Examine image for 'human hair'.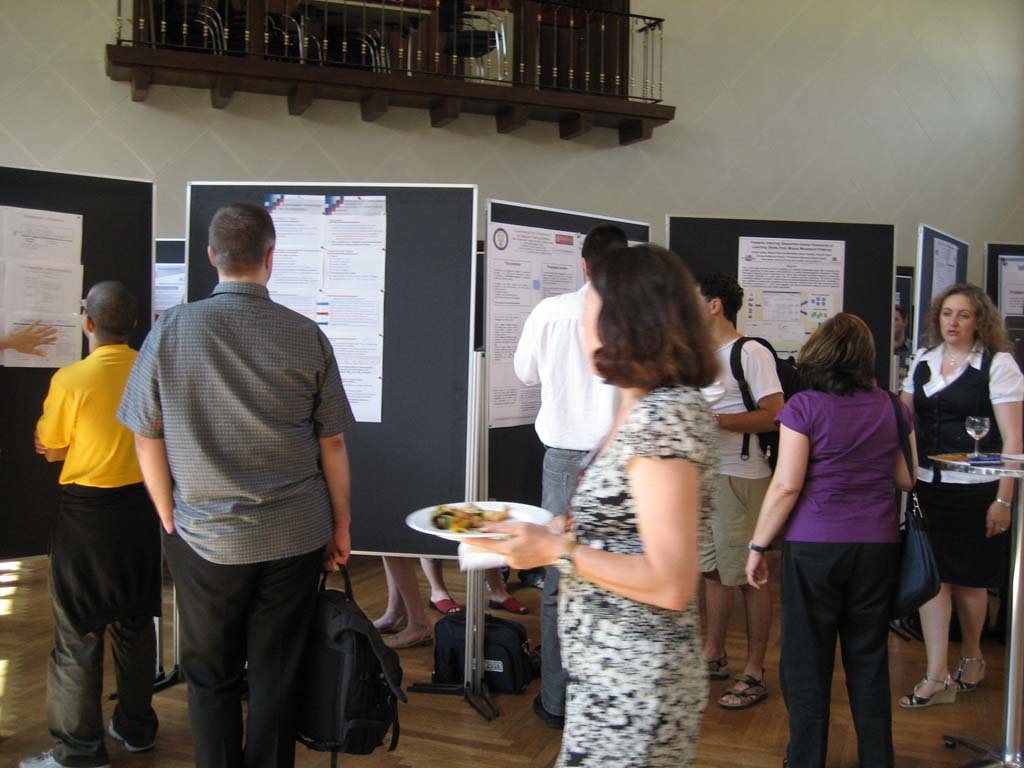
Examination result: Rect(207, 204, 273, 276).
